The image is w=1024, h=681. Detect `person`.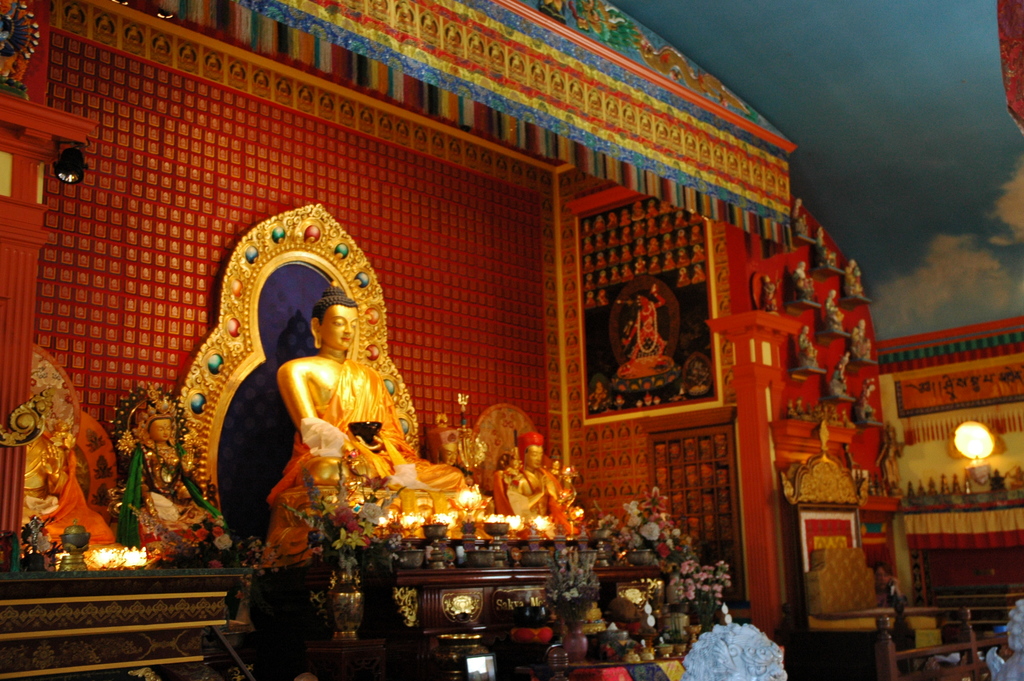
Detection: 851/318/870/357.
